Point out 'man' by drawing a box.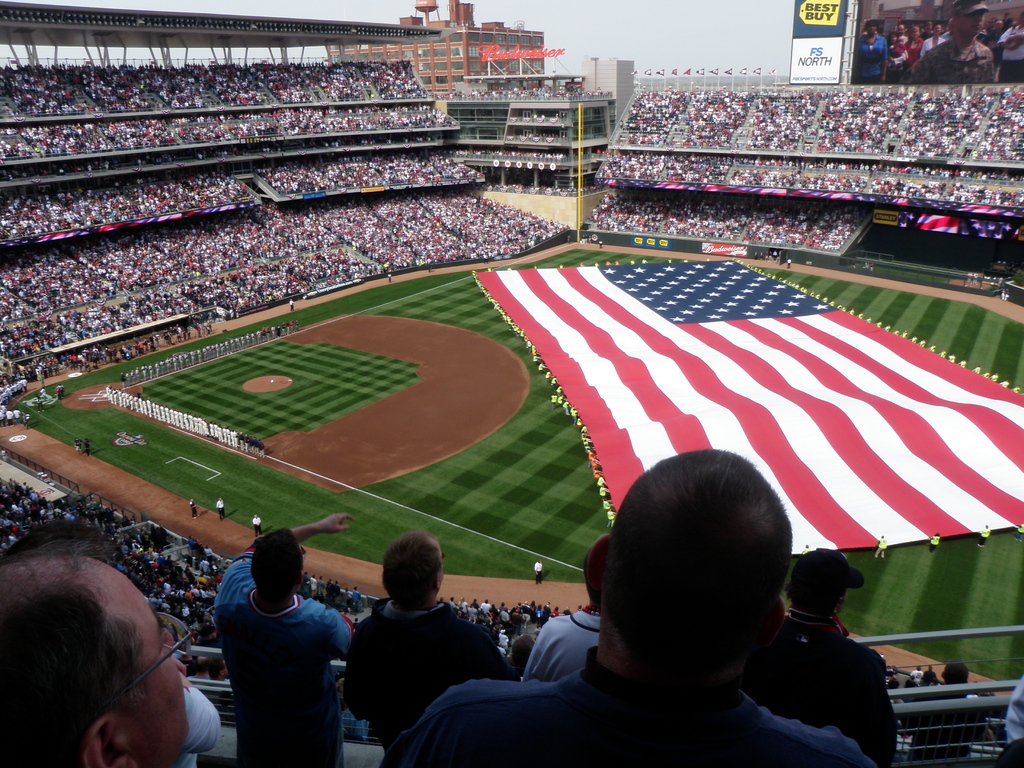
524,549,609,685.
